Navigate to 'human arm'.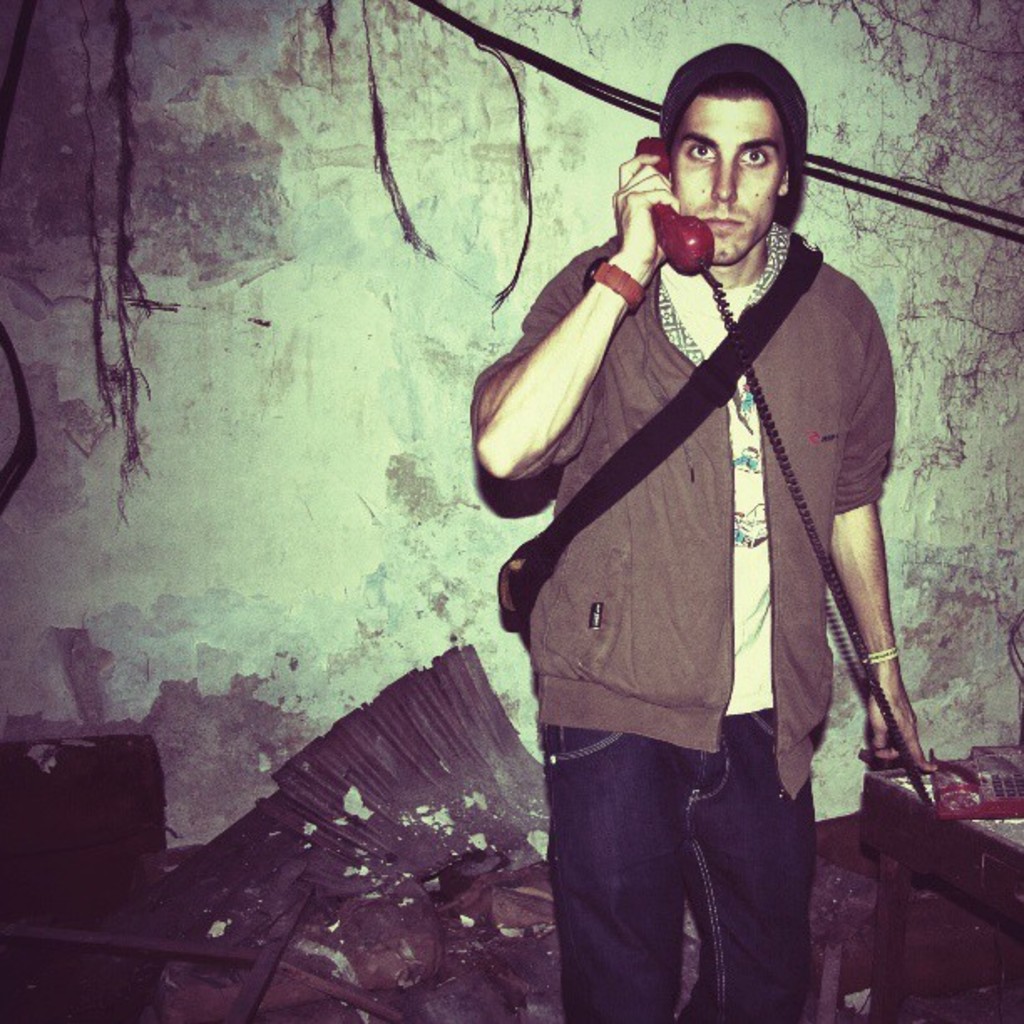
Navigation target: locate(492, 186, 683, 532).
